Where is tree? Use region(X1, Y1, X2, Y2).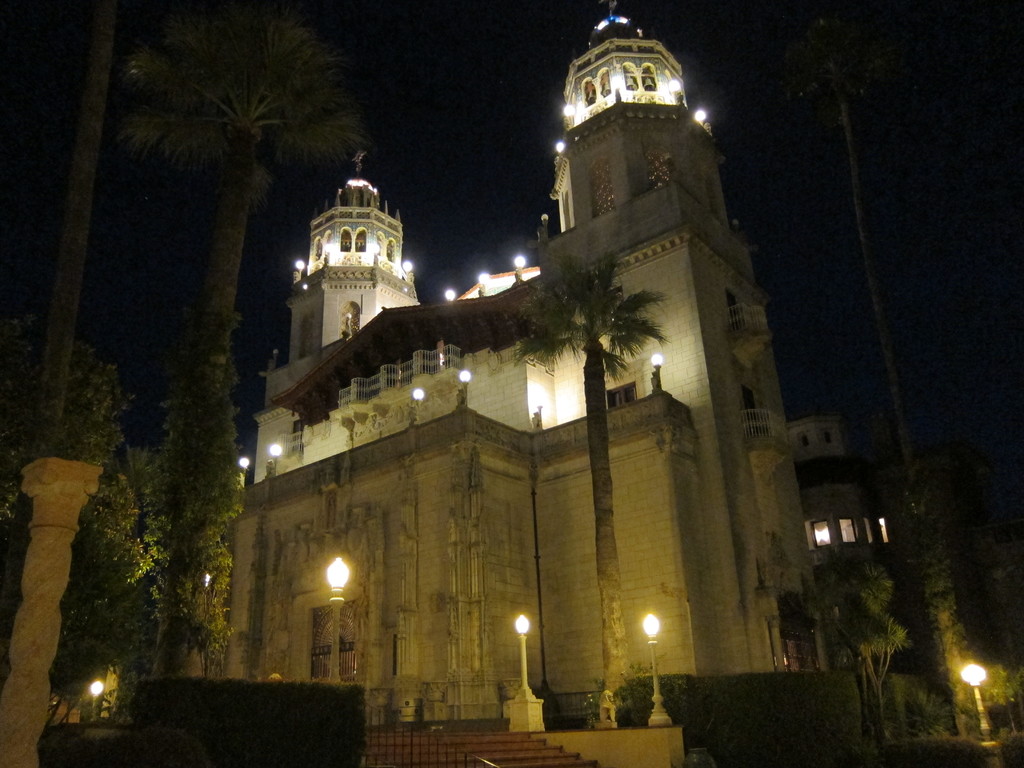
region(502, 248, 671, 730).
